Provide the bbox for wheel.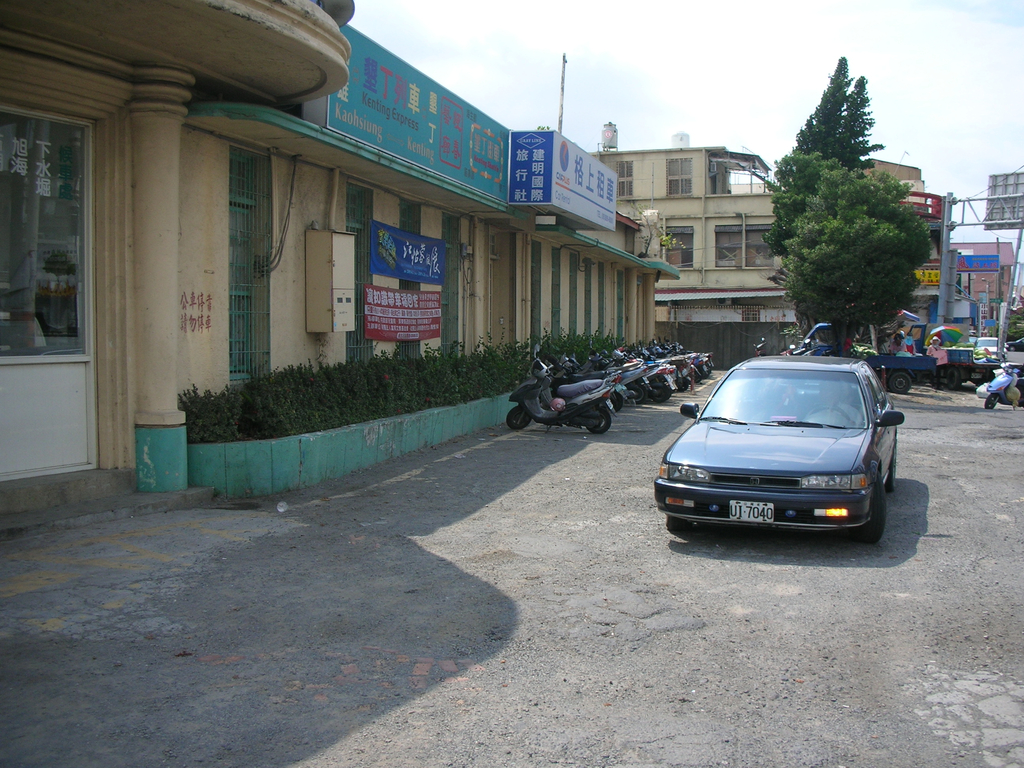
bbox(653, 380, 676, 405).
